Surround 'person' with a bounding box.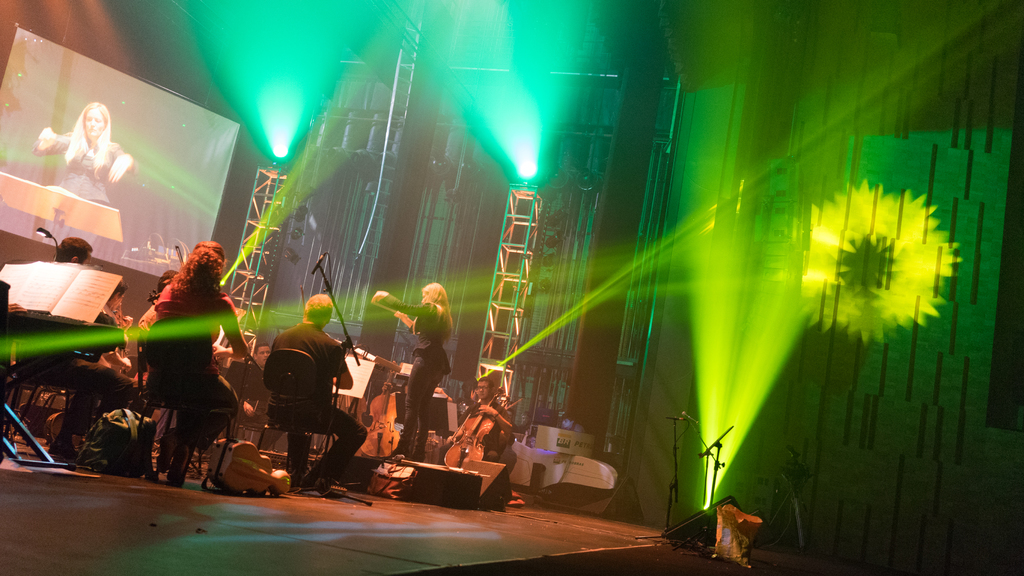
<bbox>134, 234, 247, 483</bbox>.
